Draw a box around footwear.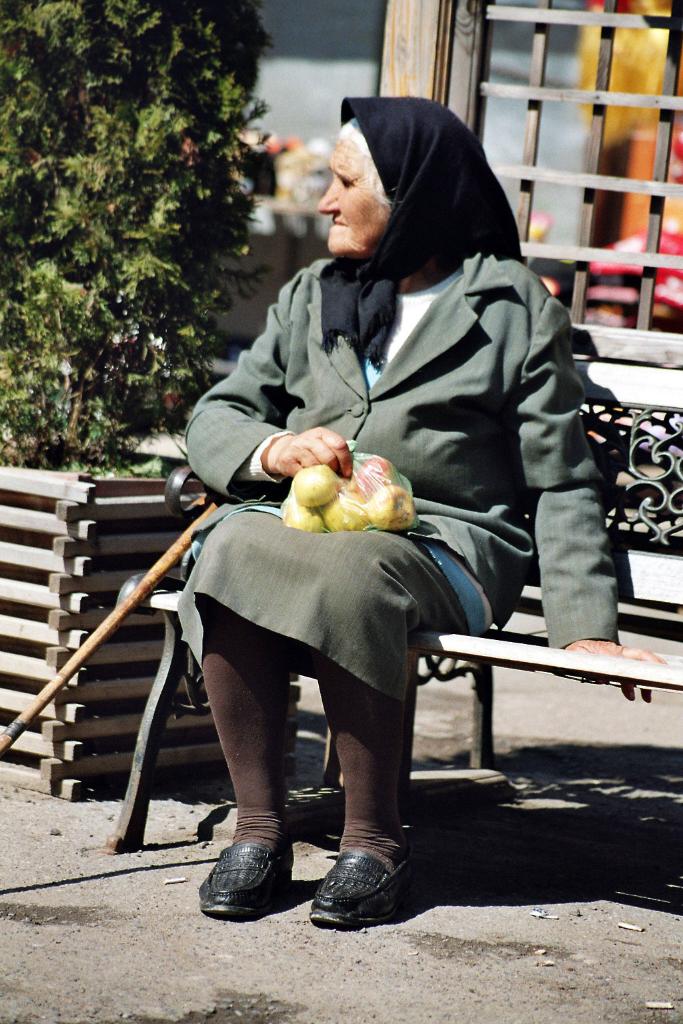
<bbox>206, 838, 295, 920</bbox>.
